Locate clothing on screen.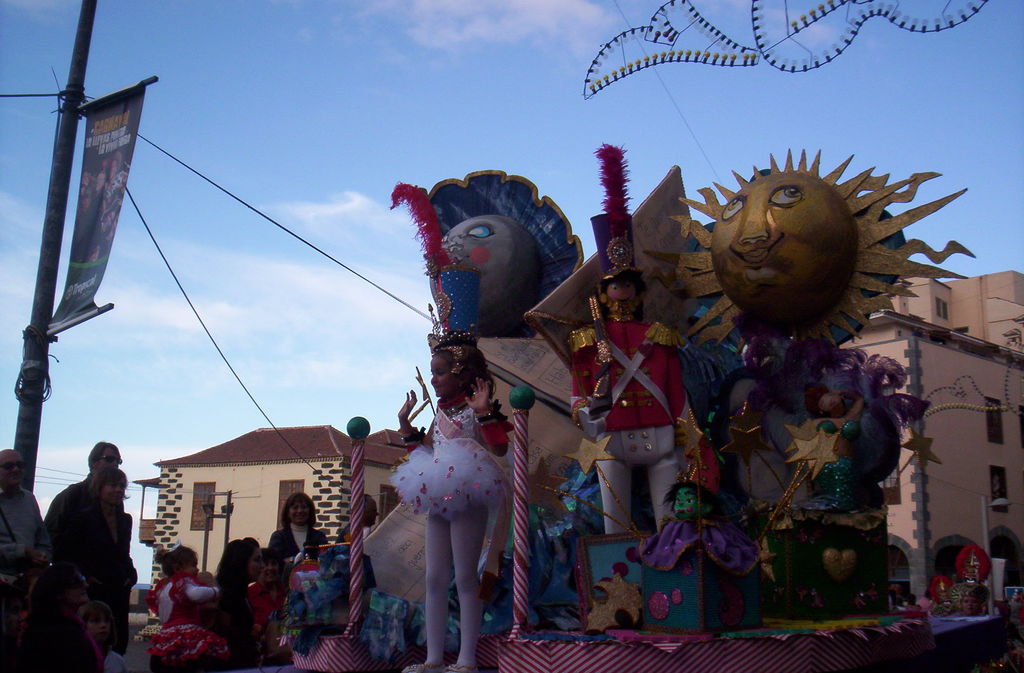
On screen at [left=568, top=314, right=703, bottom=532].
